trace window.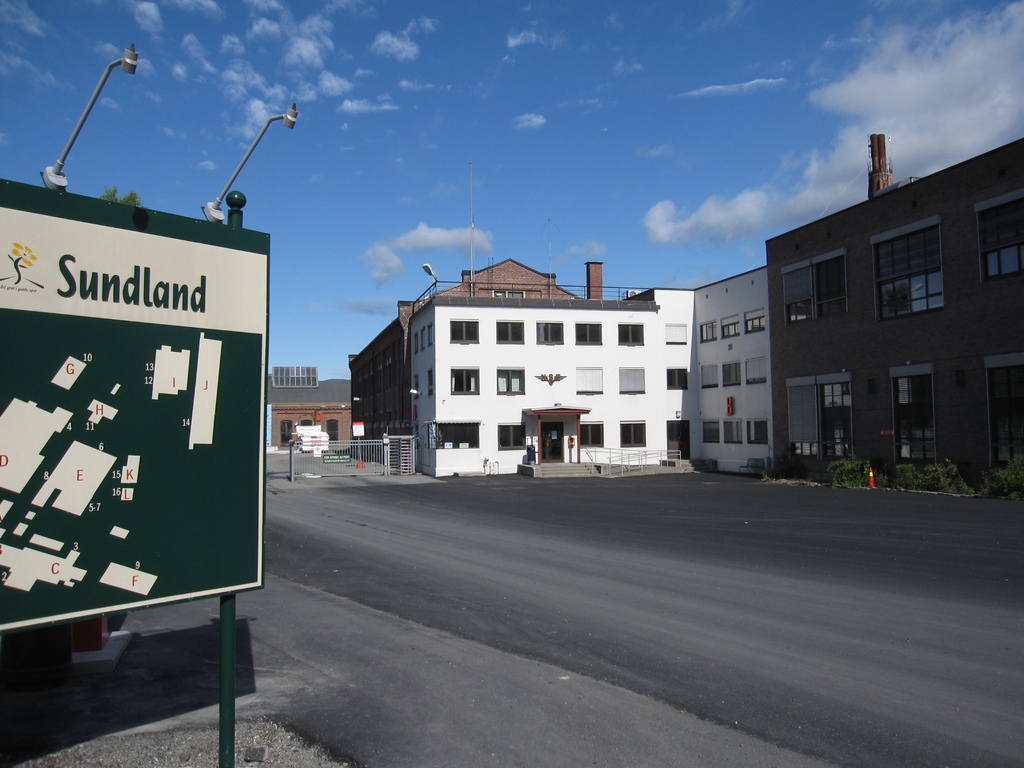
Traced to box(496, 368, 528, 397).
